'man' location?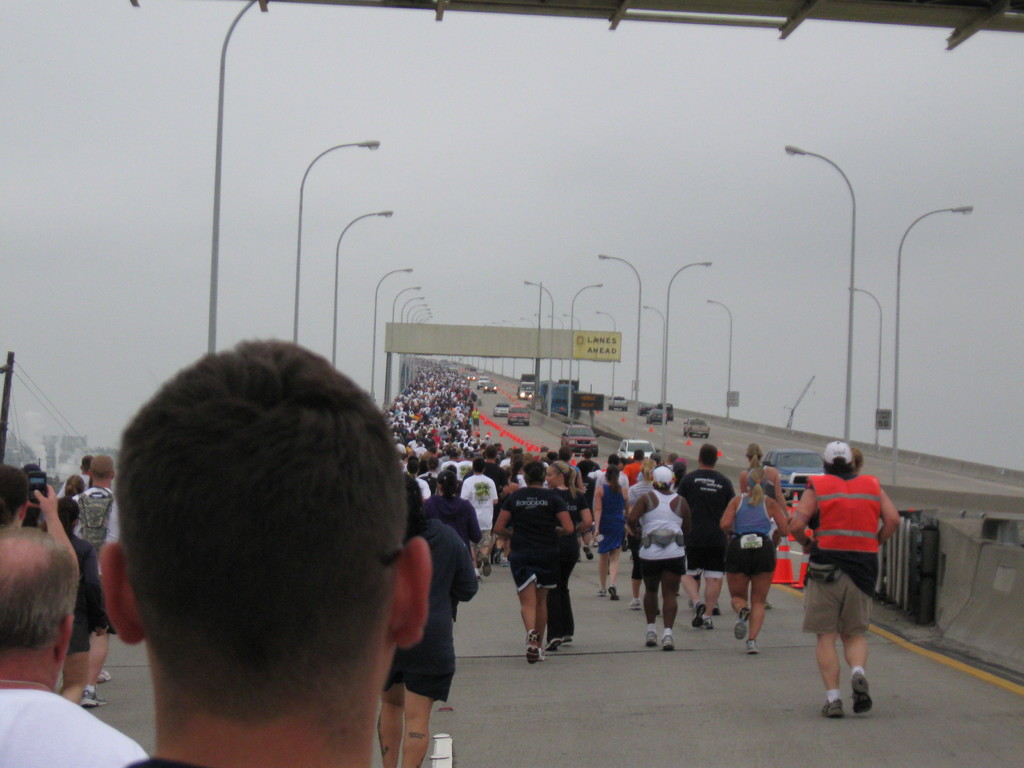
Rect(623, 447, 645, 484)
